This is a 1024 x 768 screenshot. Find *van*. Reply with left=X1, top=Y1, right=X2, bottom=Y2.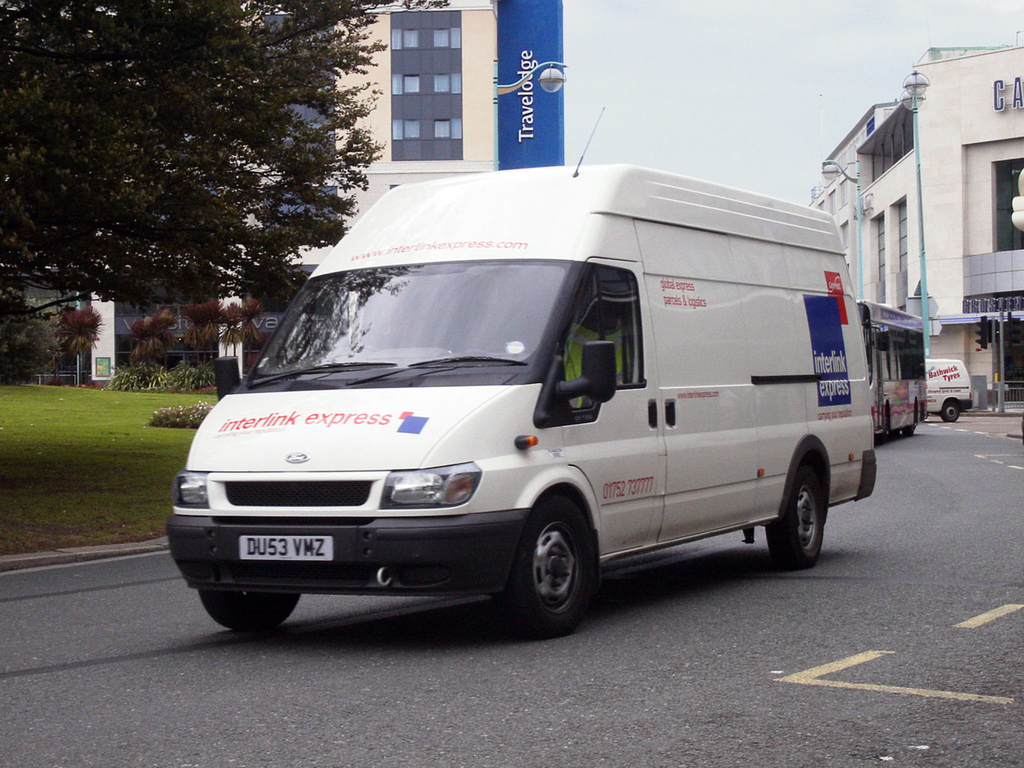
left=161, top=102, right=879, bottom=641.
